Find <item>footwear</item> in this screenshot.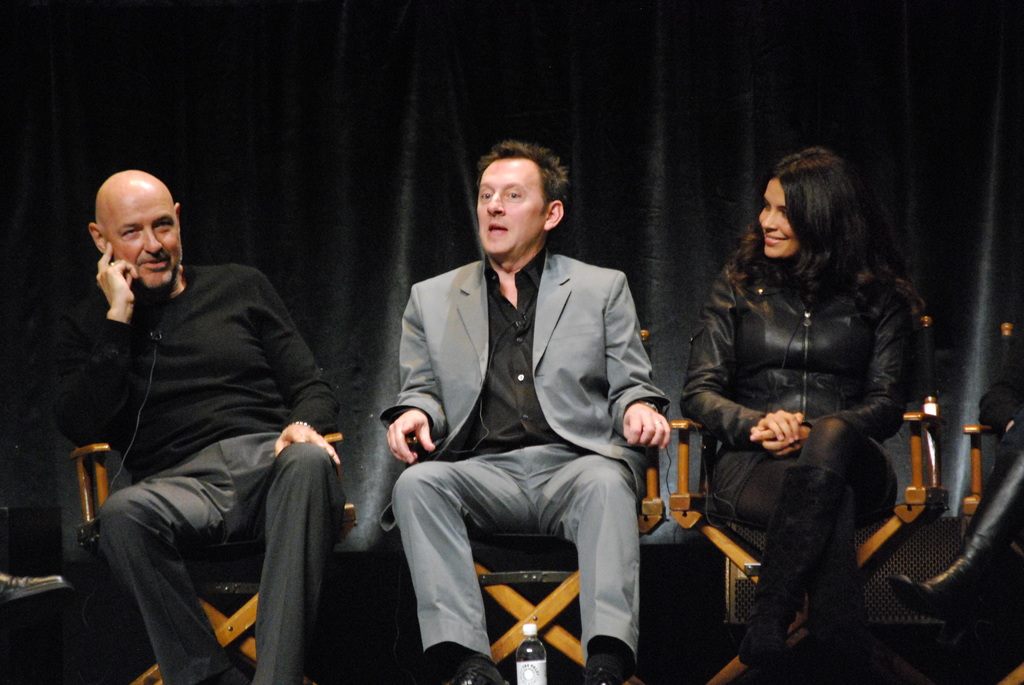
The bounding box for <item>footwear</item> is locate(447, 654, 506, 684).
